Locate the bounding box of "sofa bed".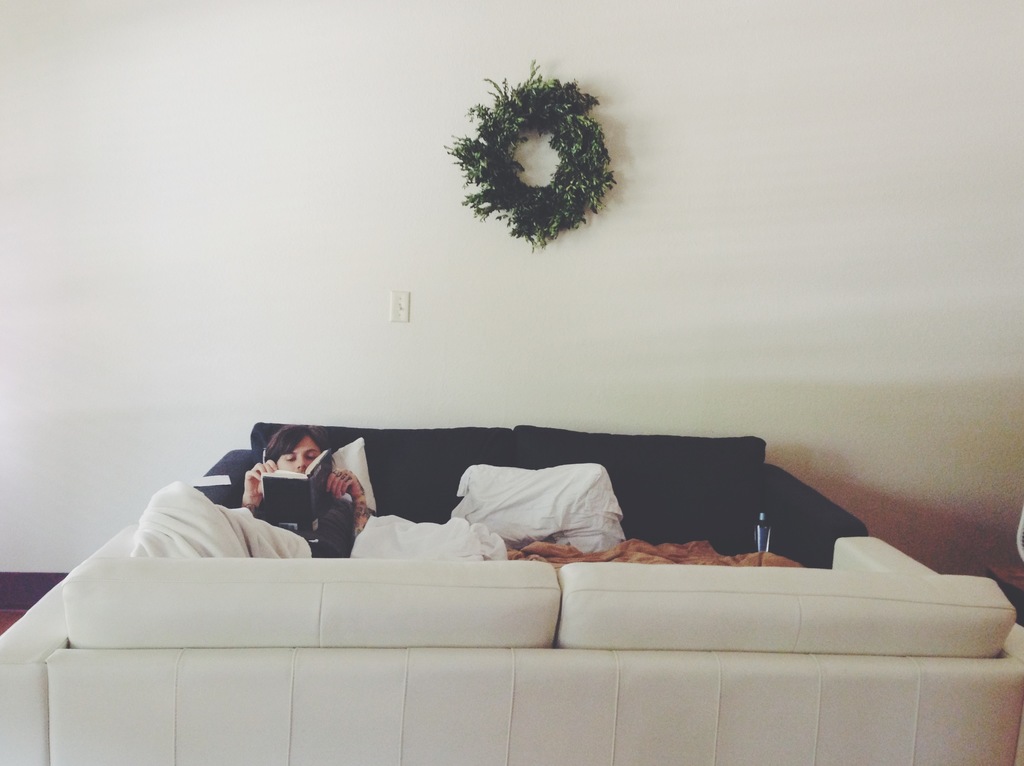
Bounding box: [0, 523, 1021, 765].
